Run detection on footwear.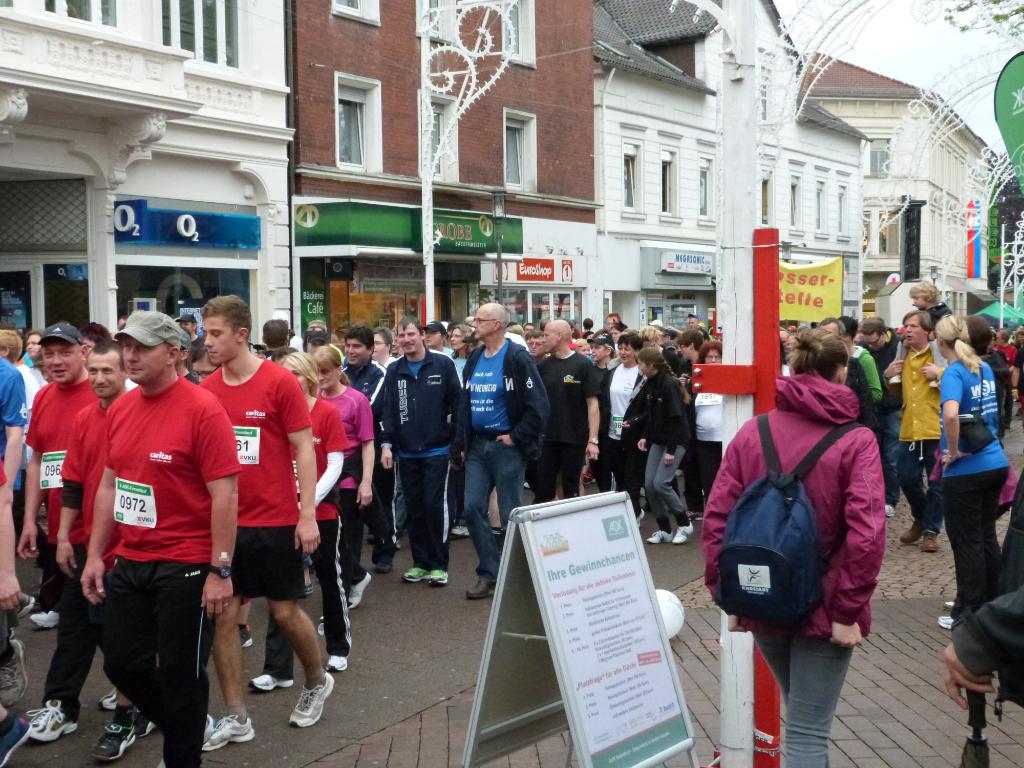
Result: box(303, 576, 319, 600).
